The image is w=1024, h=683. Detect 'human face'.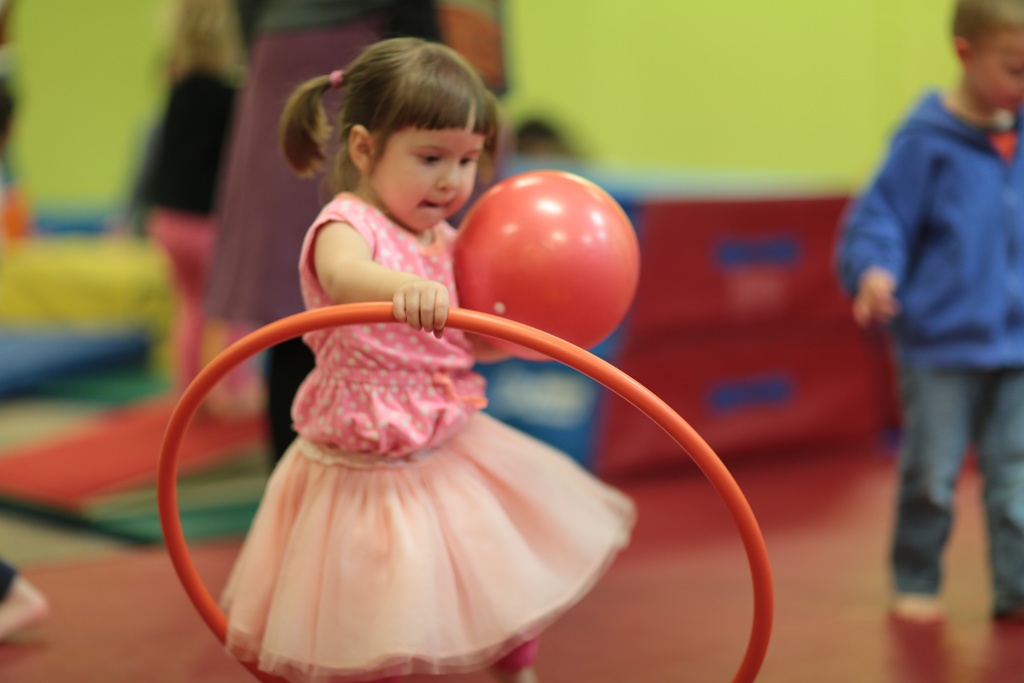
Detection: [973,31,1023,107].
